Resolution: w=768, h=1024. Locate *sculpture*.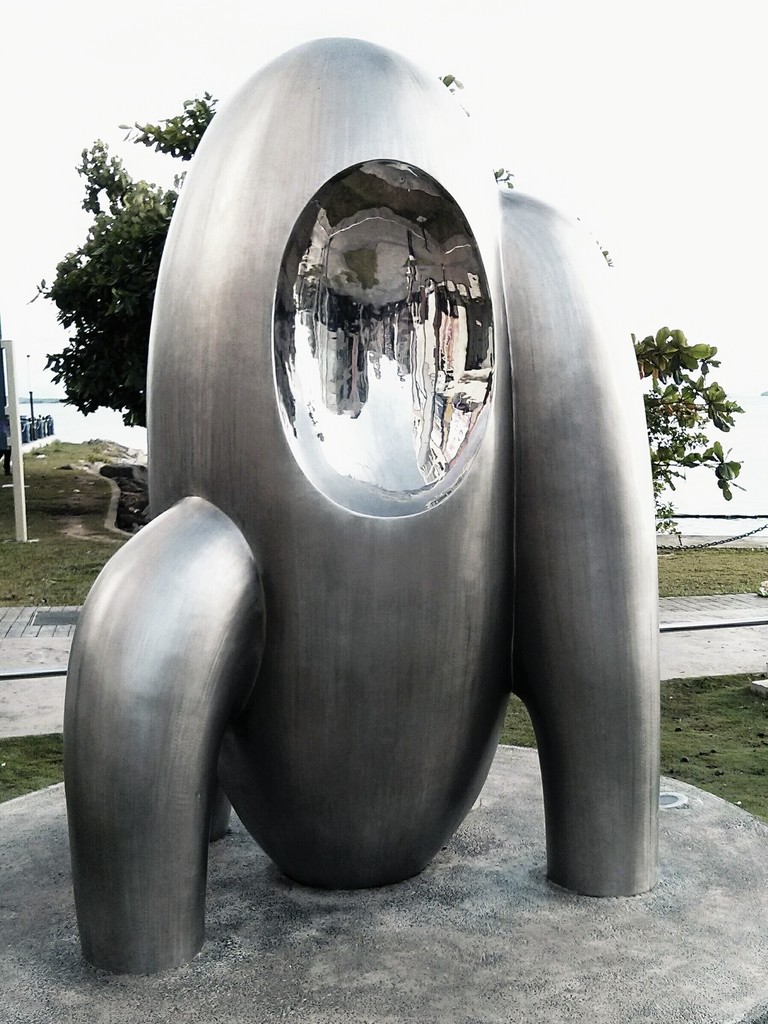
crop(0, 0, 724, 969).
